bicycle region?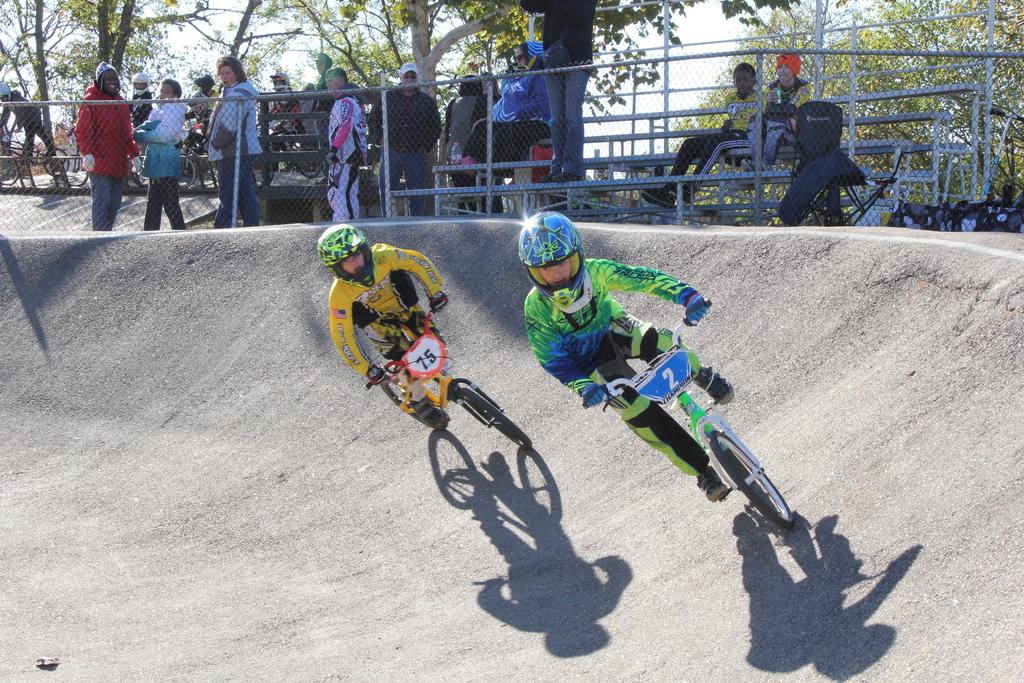
detection(63, 142, 79, 184)
